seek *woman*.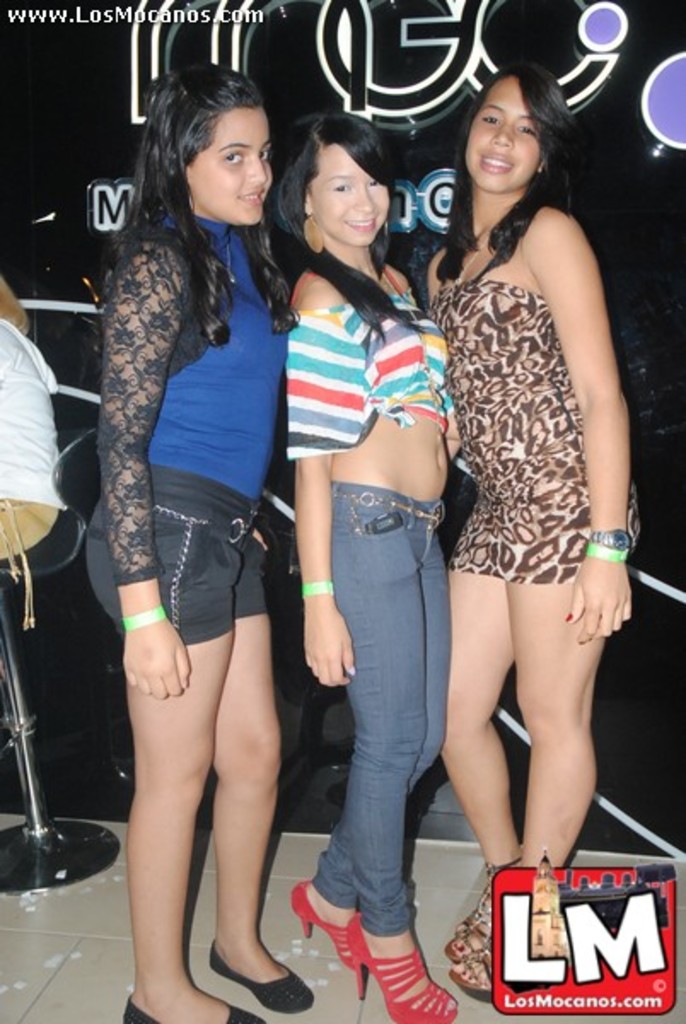
Rect(87, 67, 295, 1022).
